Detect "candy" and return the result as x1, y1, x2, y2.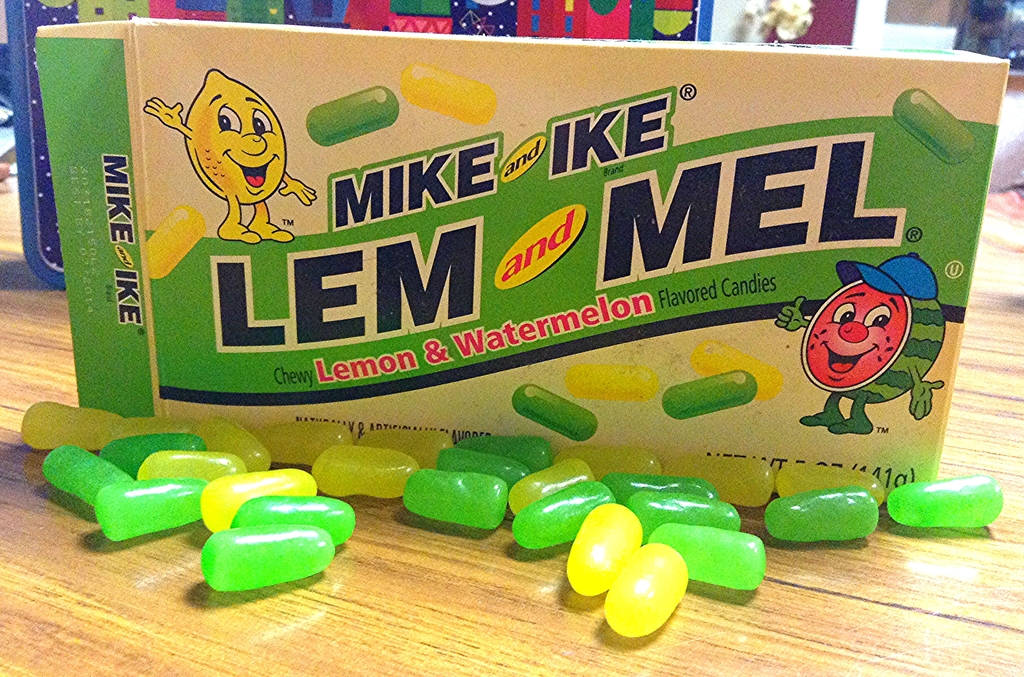
404, 65, 502, 124.
